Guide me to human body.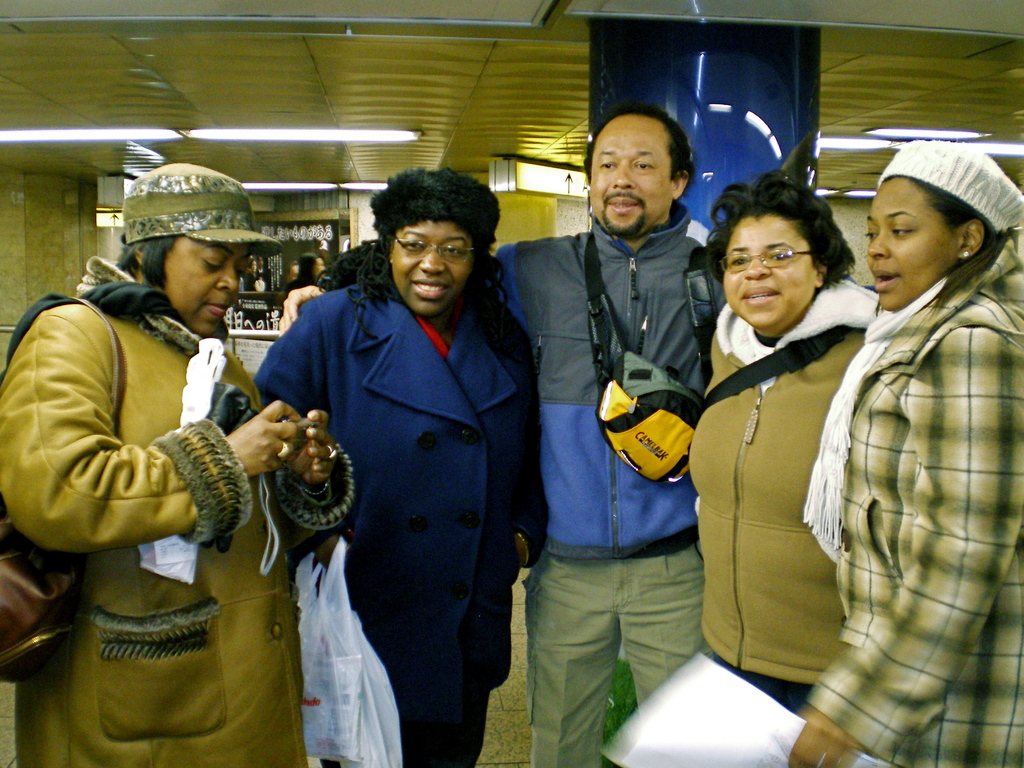
Guidance: [left=244, top=273, right=556, bottom=767].
